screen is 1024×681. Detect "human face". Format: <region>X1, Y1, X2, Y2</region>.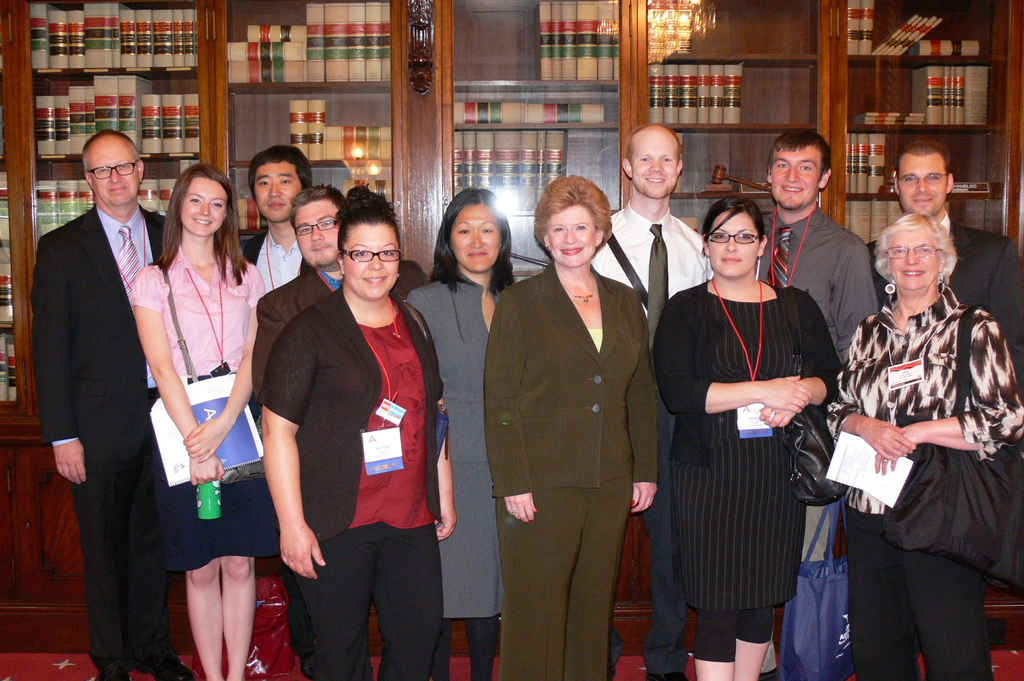
<region>257, 162, 301, 225</region>.
